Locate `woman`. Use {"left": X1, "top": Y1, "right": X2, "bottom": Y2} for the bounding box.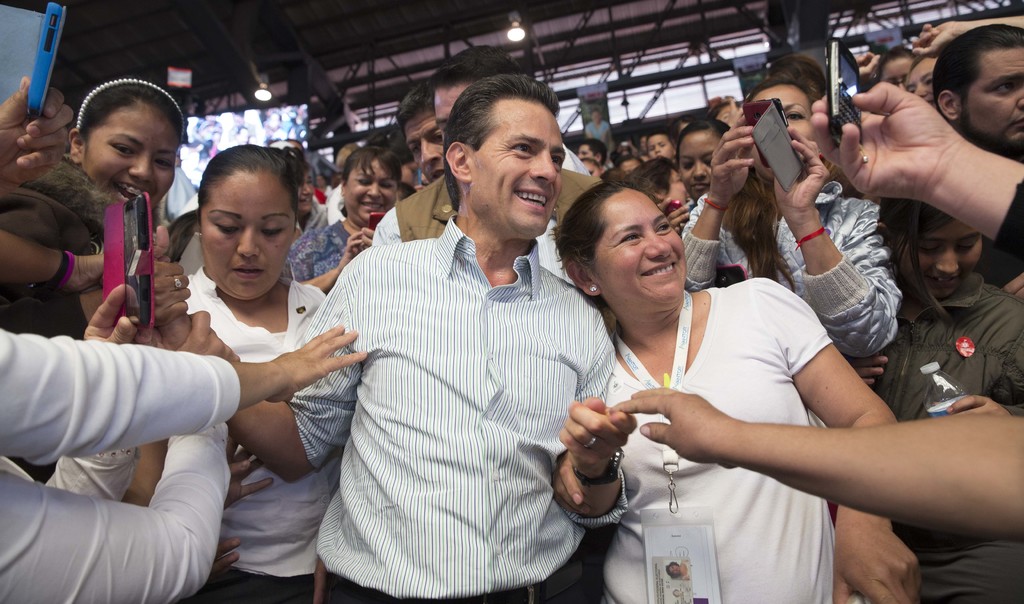
{"left": 555, "top": 138, "right": 934, "bottom": 603}.
